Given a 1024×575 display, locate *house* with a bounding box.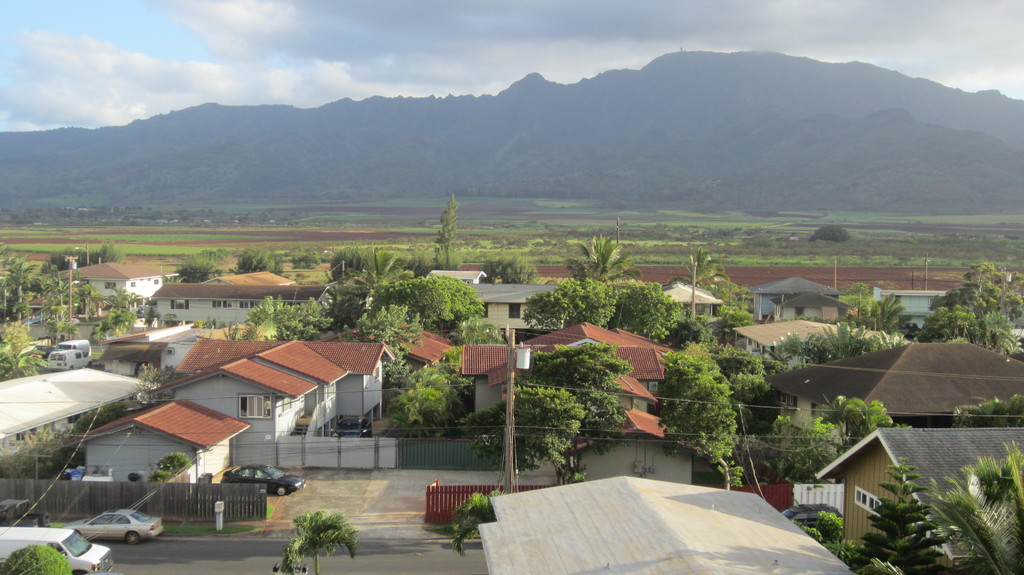
Located: 186/252/287/338.
